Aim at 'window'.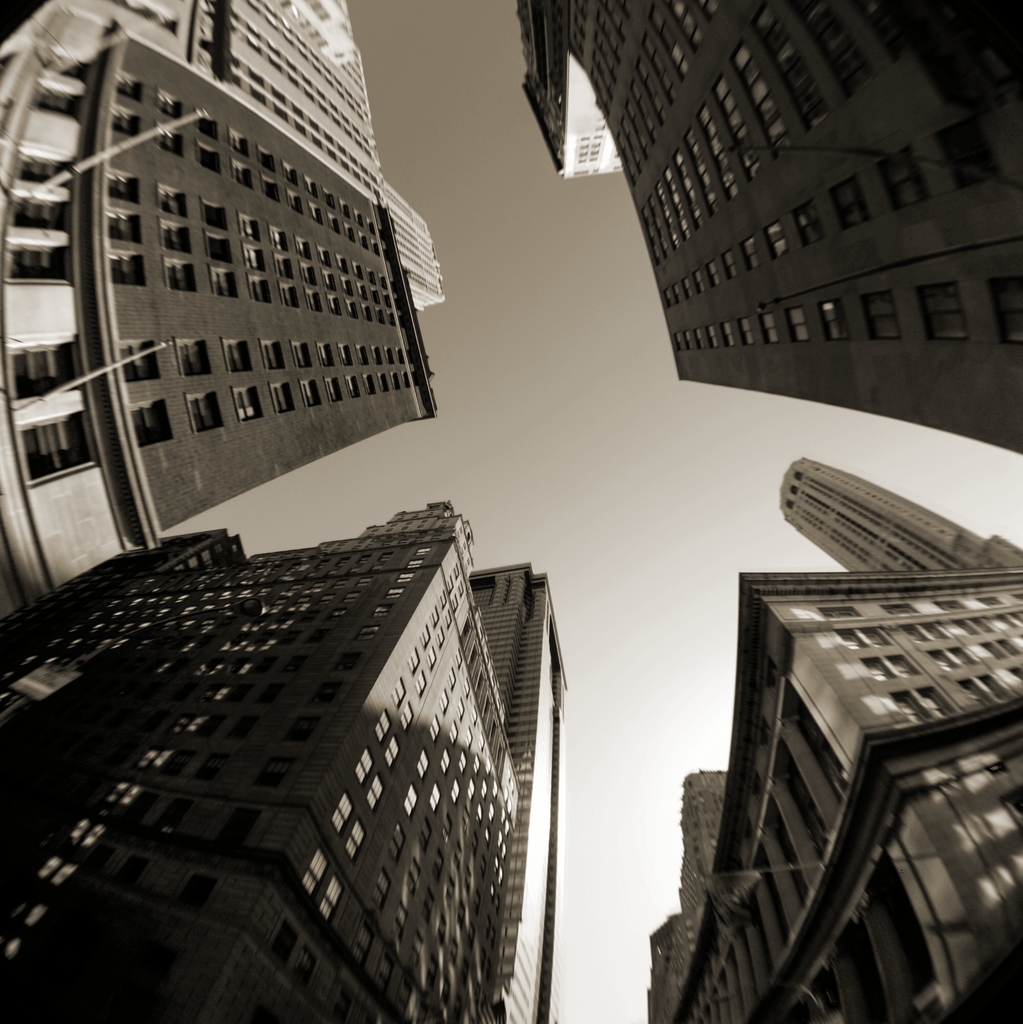
Aimed at (110, 248, 147, 286).
